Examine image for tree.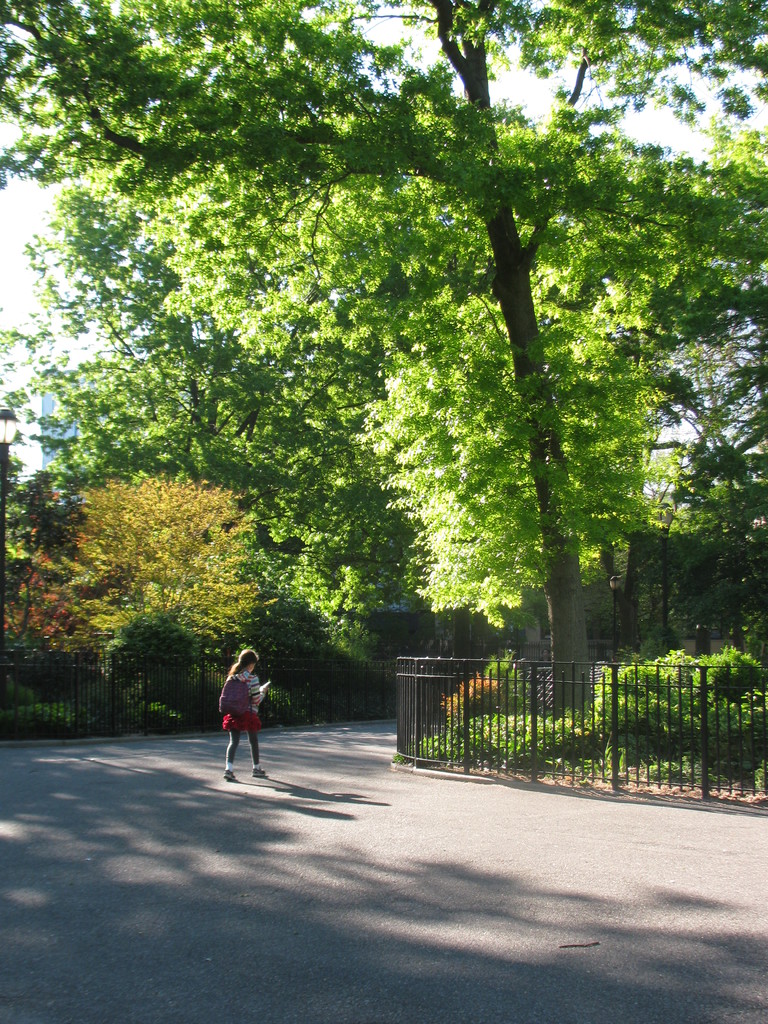
Examination result: (612, 627, 767, 748).
